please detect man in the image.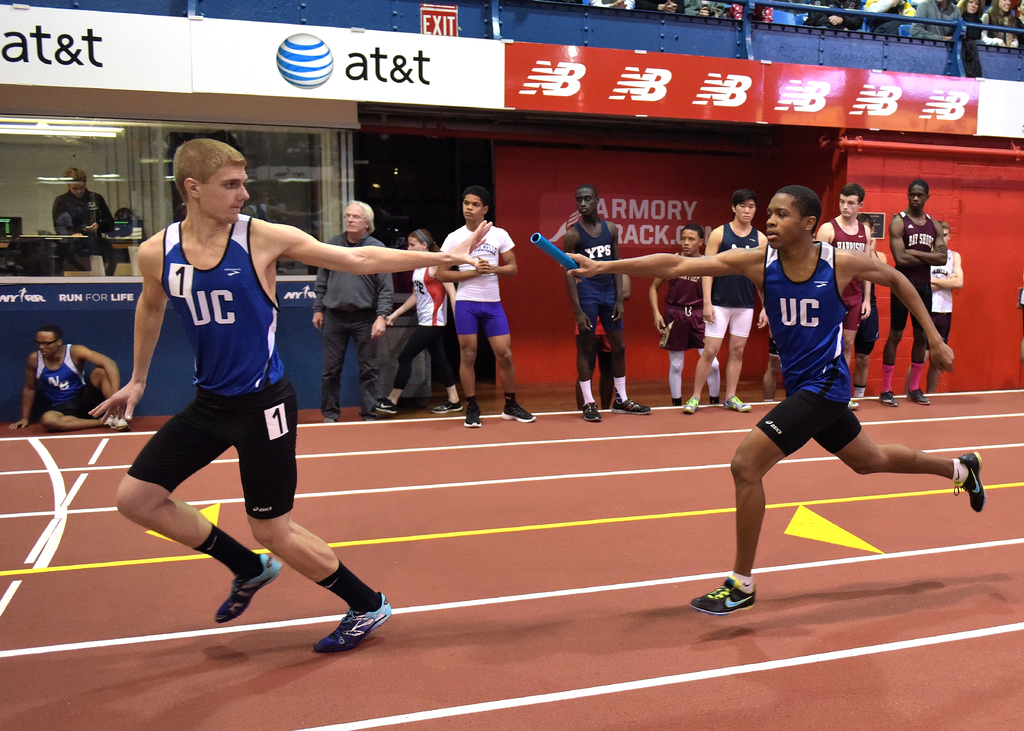
550,183,651,418.
